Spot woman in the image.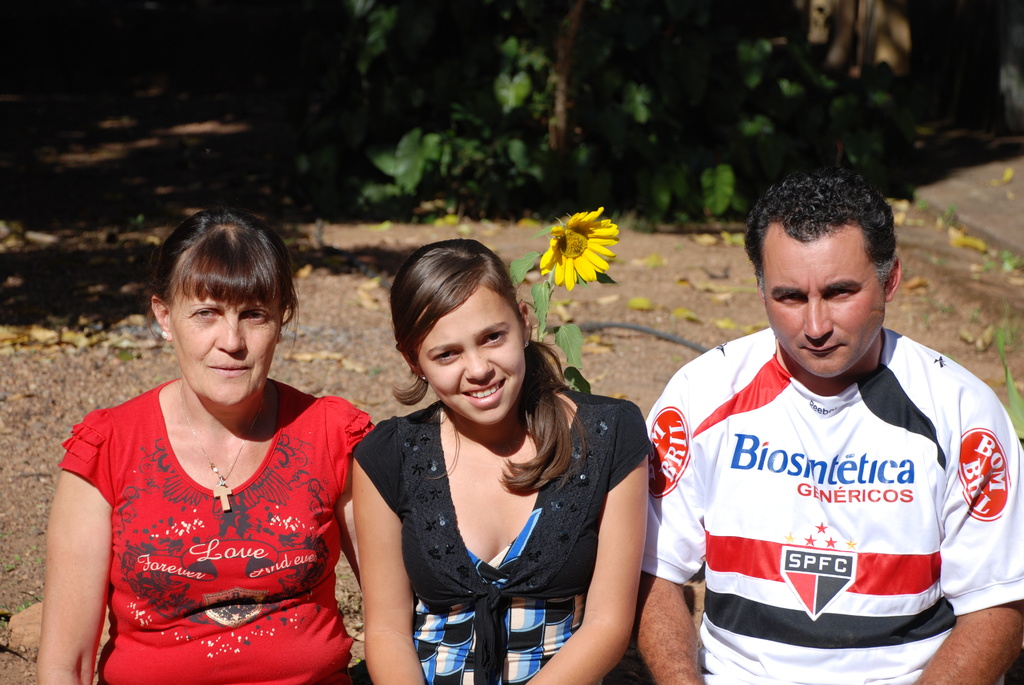
woman found at {"x1": 31, "y1": 201, "x2": 383, "y2": 684}.
